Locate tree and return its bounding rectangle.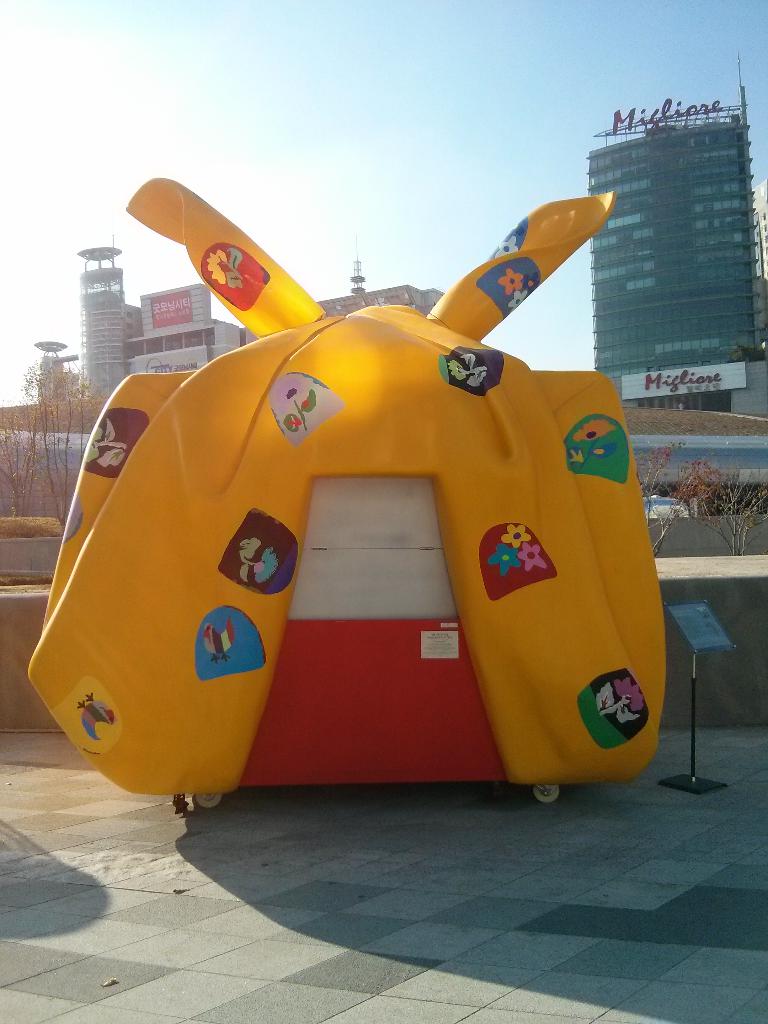
[18,349,98,536].
